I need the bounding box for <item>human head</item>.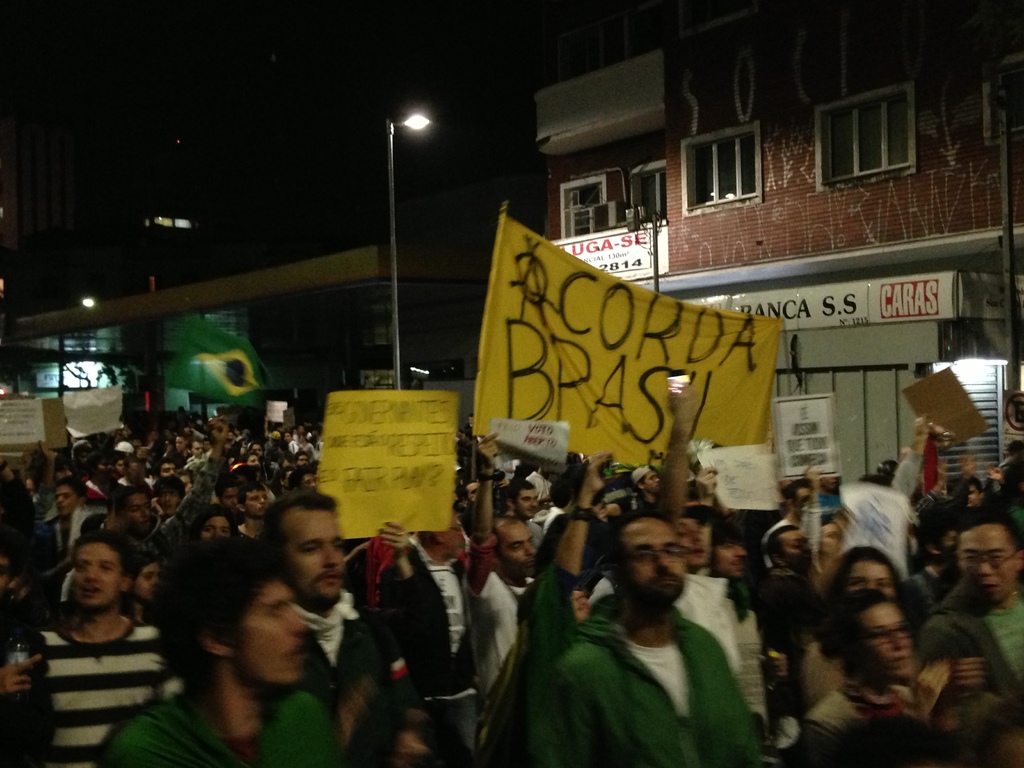
Here it is: x1=956, y1=502, x2=1023, y2=605.
